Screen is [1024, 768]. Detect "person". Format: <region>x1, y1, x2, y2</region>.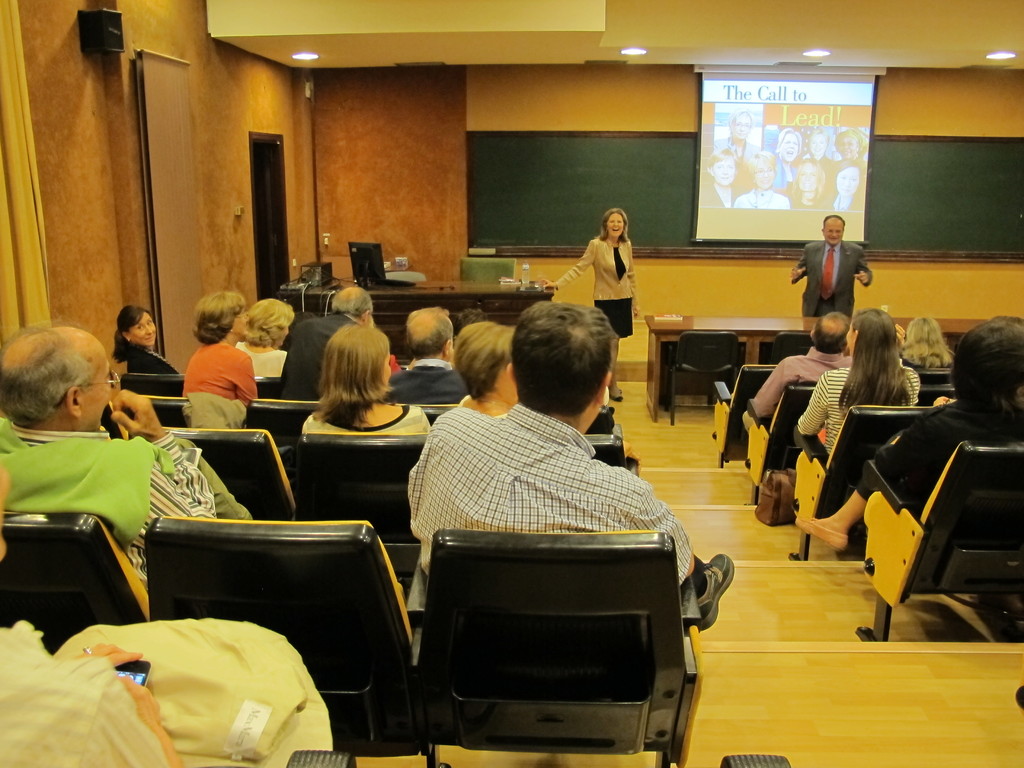
<region>796, 128, 829, 173</region>.
